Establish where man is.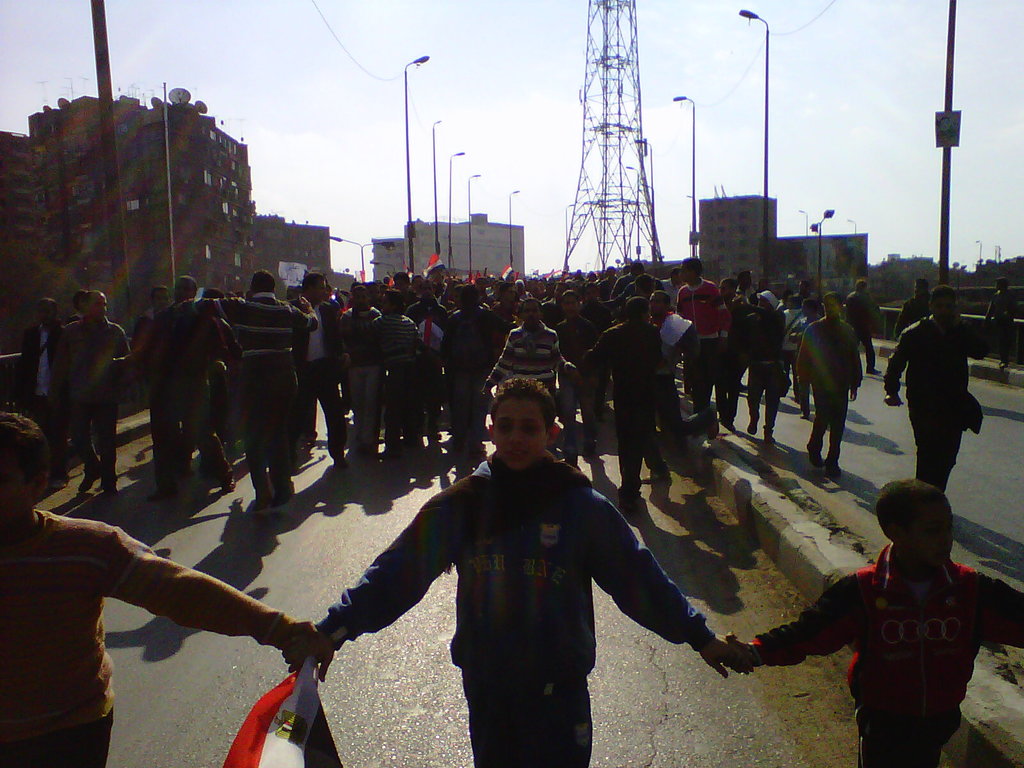
Established at (159,264,322,506).
